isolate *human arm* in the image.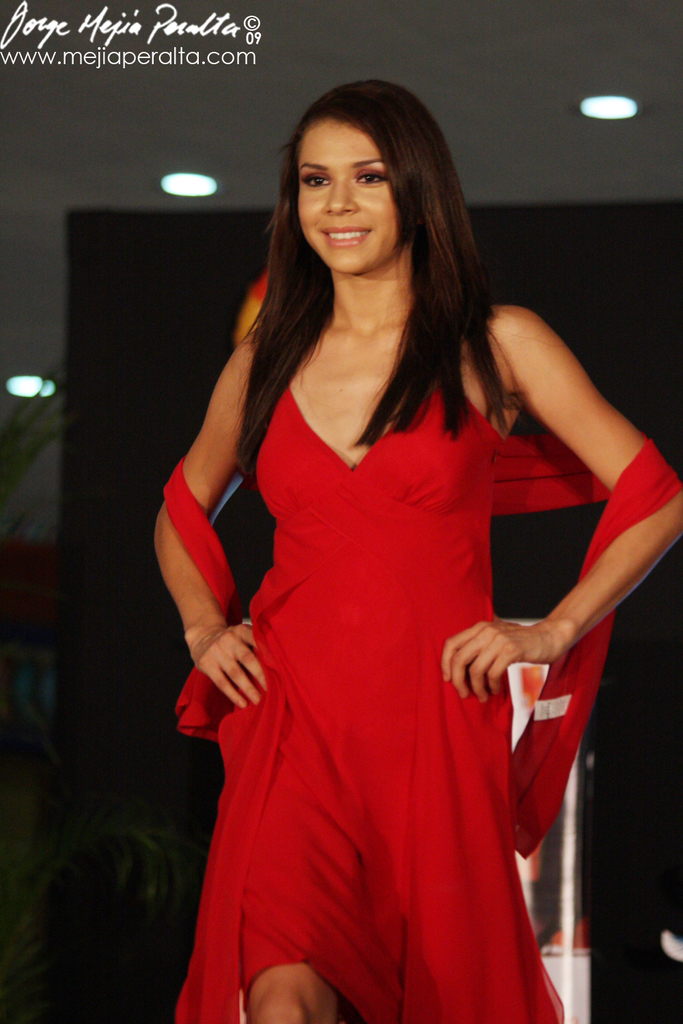
Isolated region: bbox(146, 293, 267, 708).
